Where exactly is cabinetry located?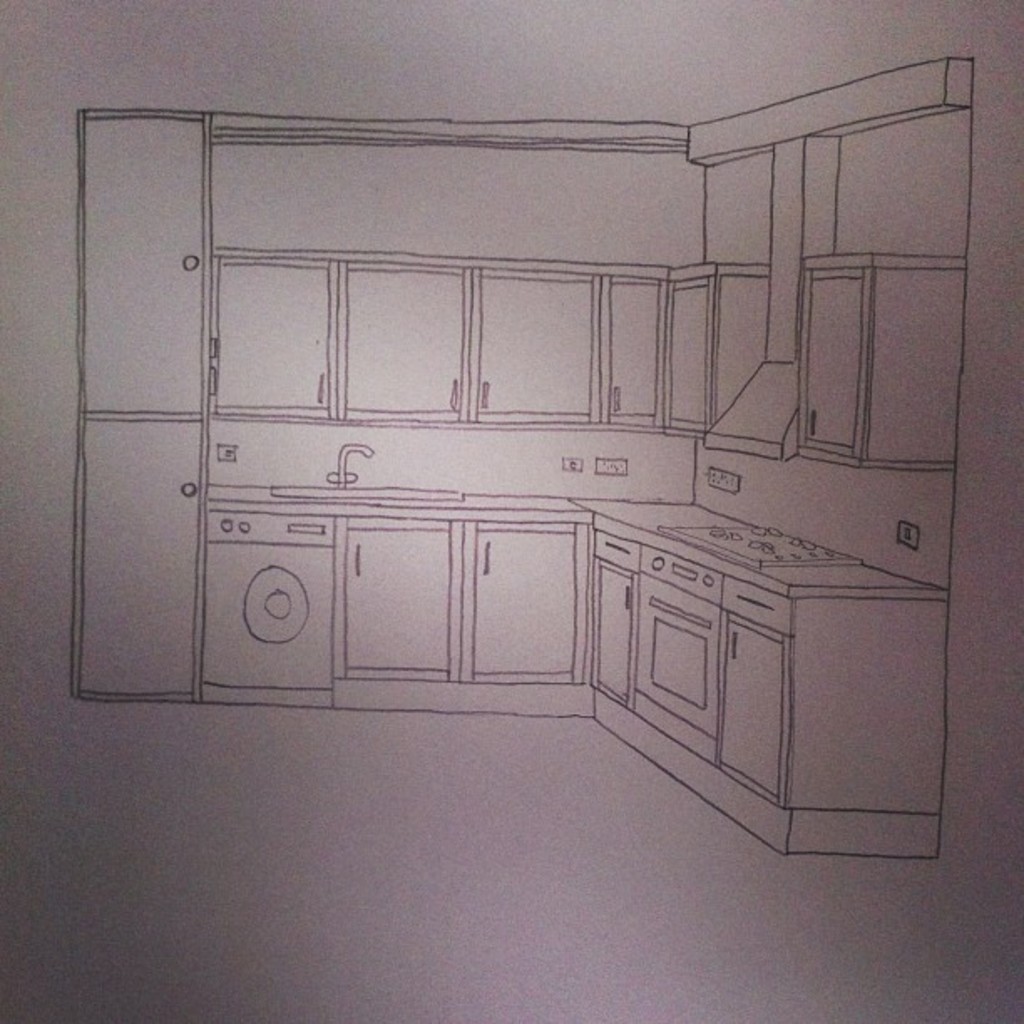
Its bounding box is pyautogui.locateOnScreen(72, 417, 194, 708).
